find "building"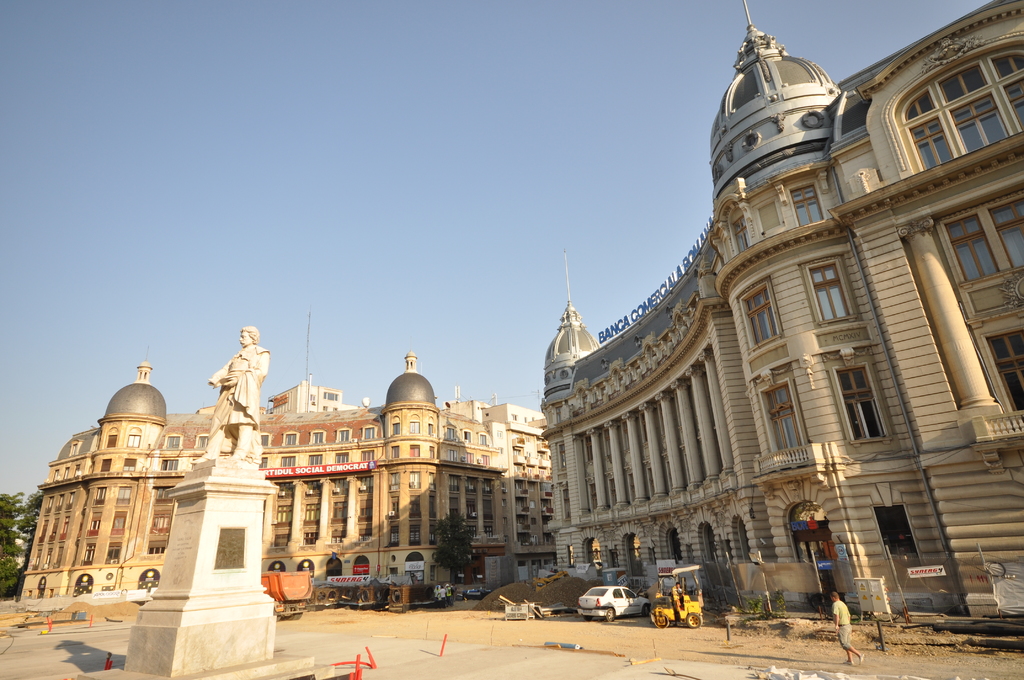
<region>12, 341, 553, 596</region>
